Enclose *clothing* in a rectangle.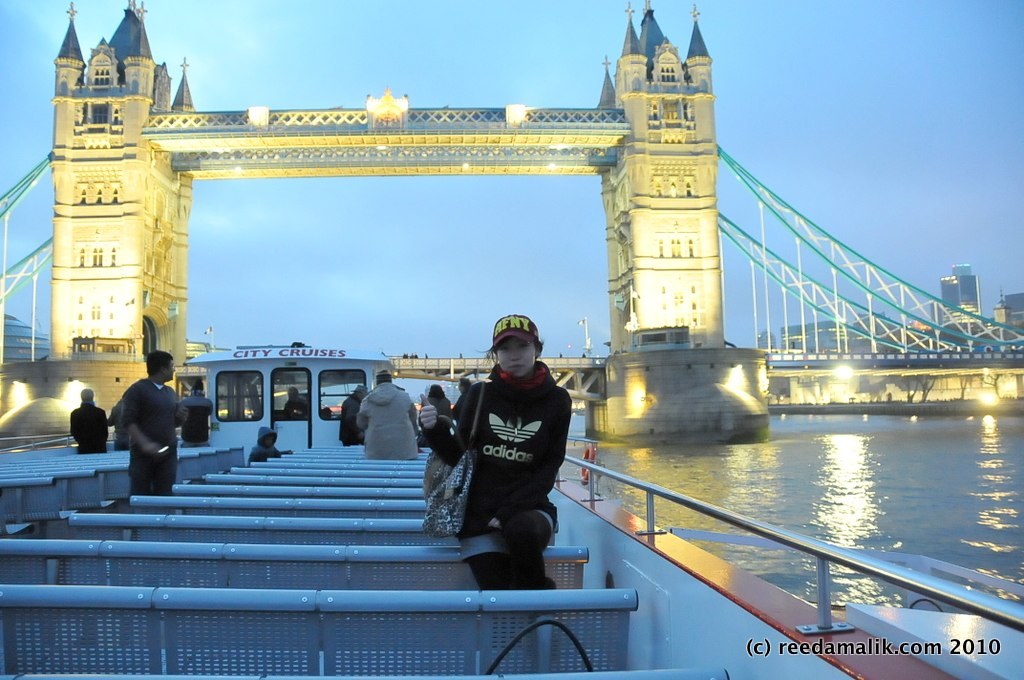
<region>181, 395, 214, 448</region>.
